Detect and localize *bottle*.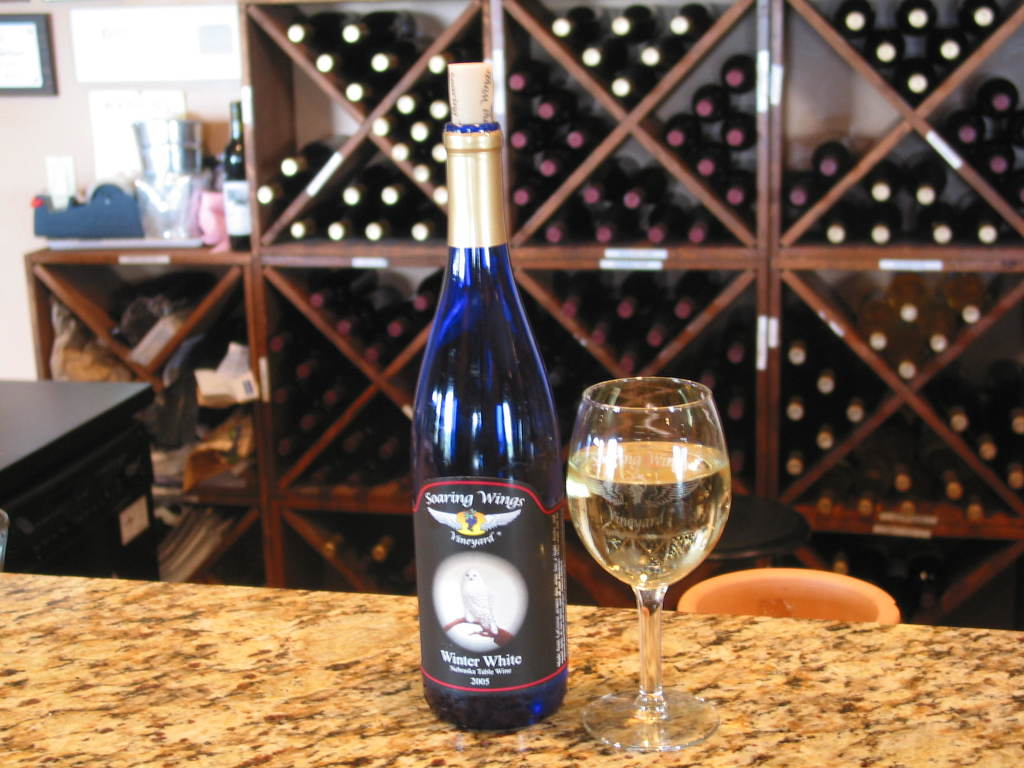
Localized at pyautogui.locateOnScreen(956, 0, 1002, 38).
